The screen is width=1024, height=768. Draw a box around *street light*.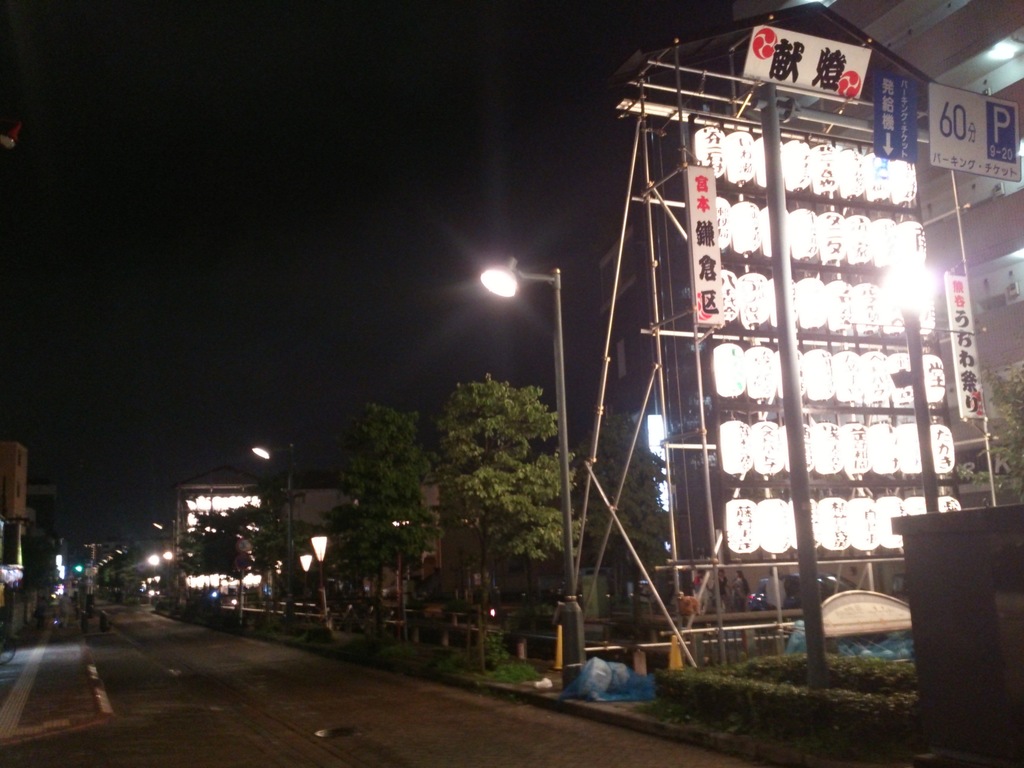
box(478, 253, 584, 689).
